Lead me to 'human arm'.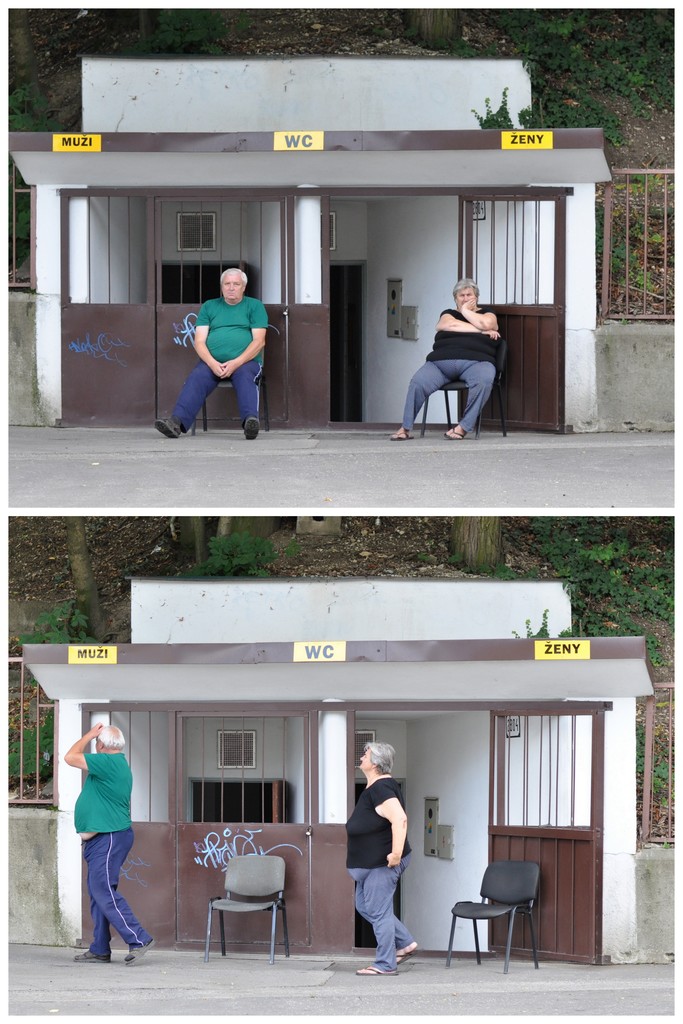
Lead to {"left": 190, "top": 301, "right": 223, "bottom": 378}.
